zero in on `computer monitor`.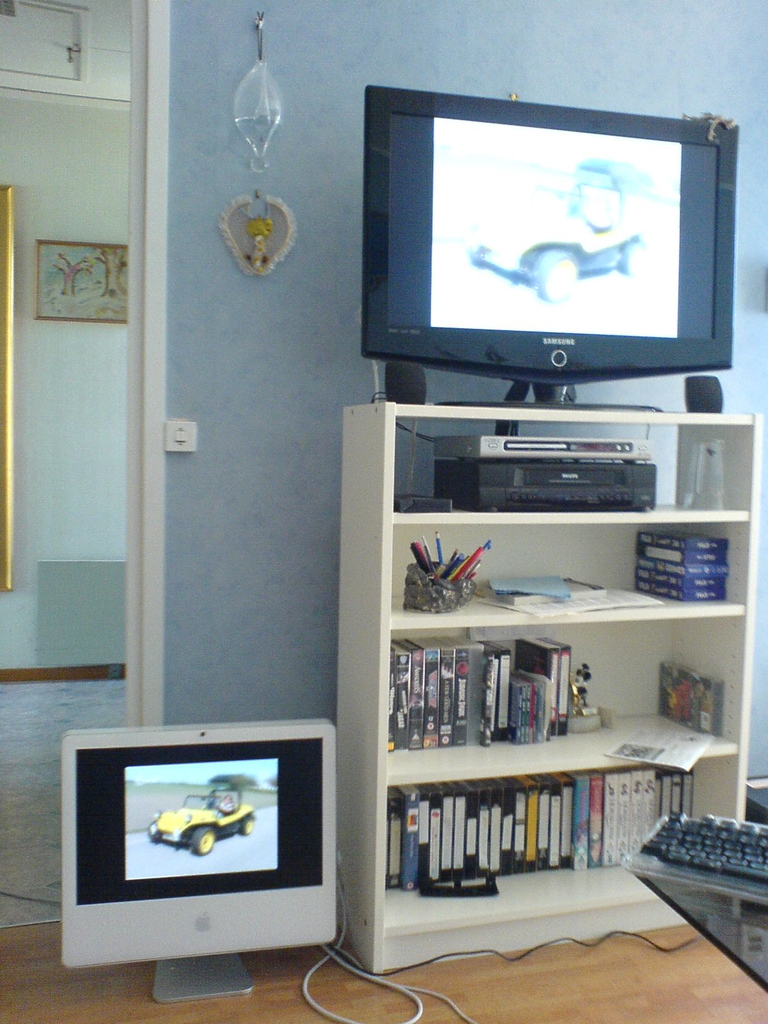
Zeroed in: box=[68, 723, 338, 984].
